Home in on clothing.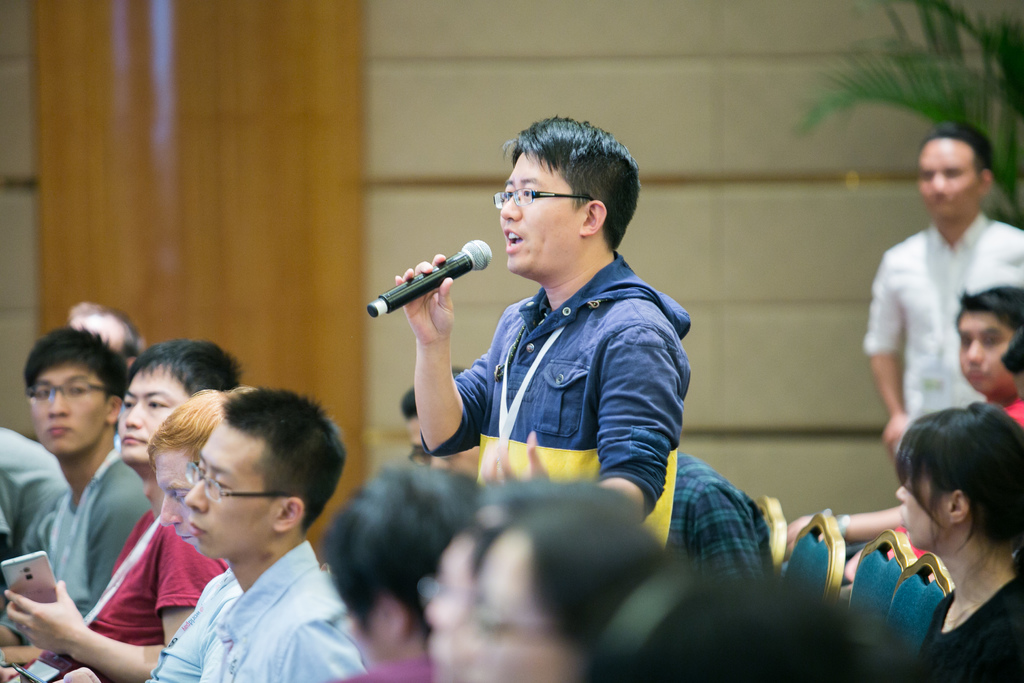
Homed in at 664,446,772,582.
